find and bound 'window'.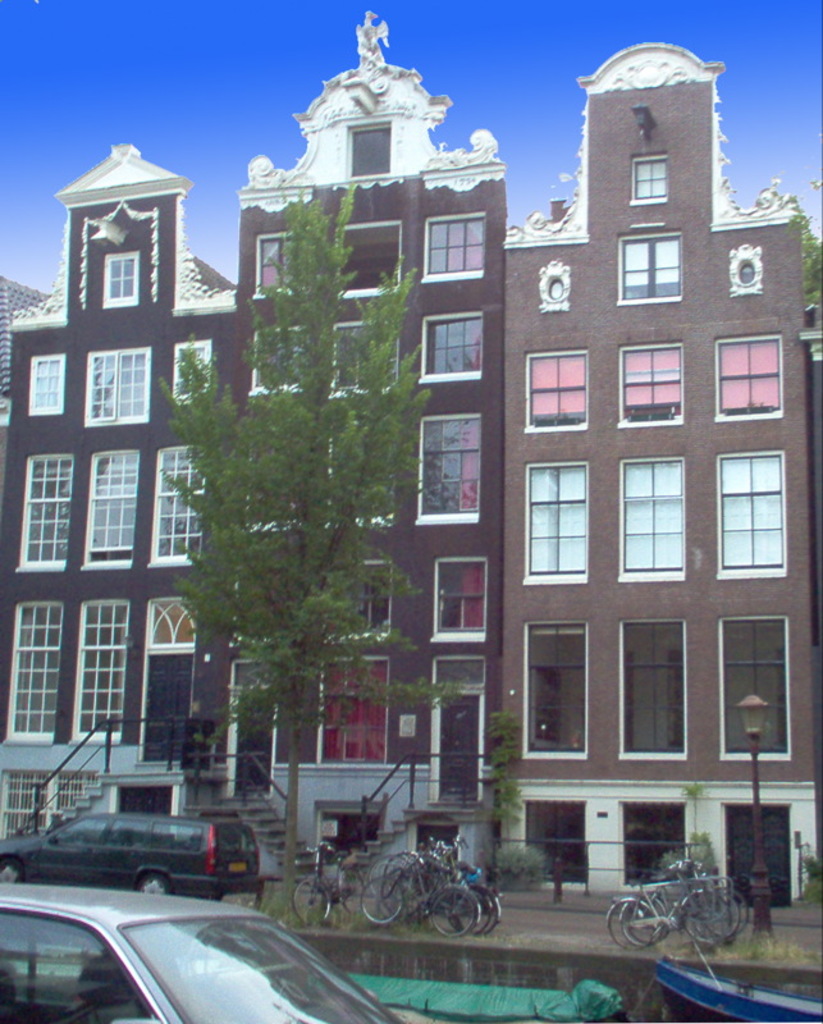
Bound: [x1=100, y1=239, x2=141, y2=310].
